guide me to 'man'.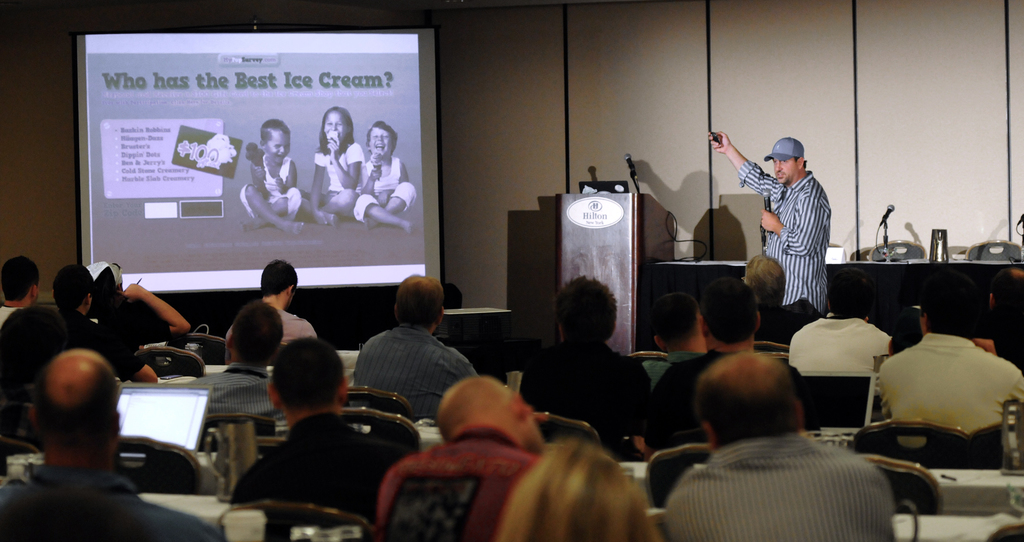
Guidance: x1=0 y1=253 x2=42 y2=327.
